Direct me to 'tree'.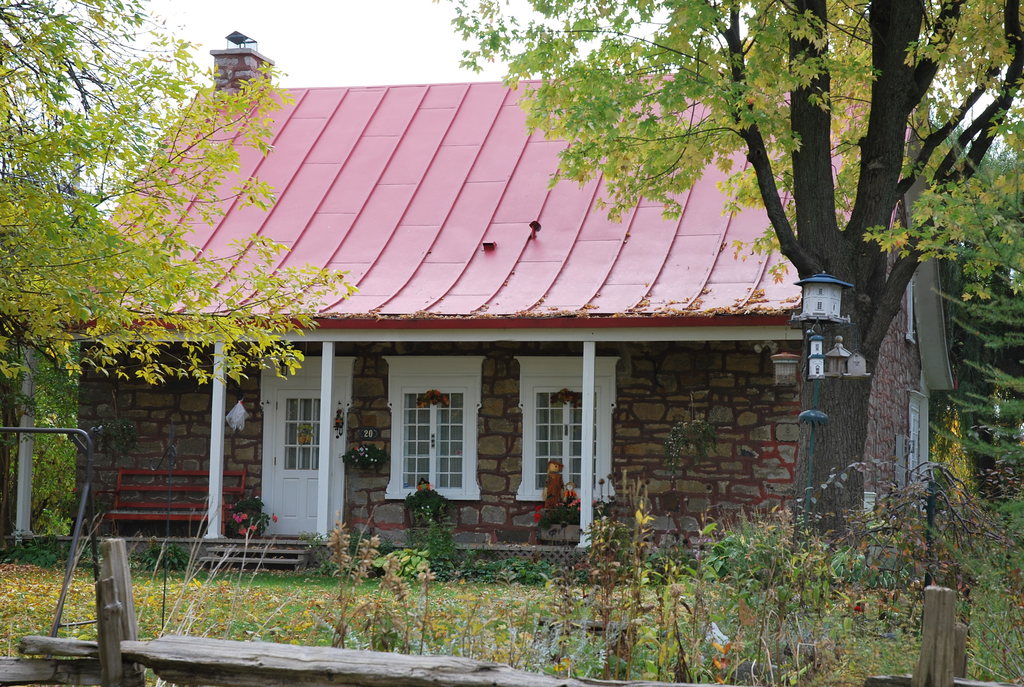
Direction: region(447, 0, 1023, 548).
